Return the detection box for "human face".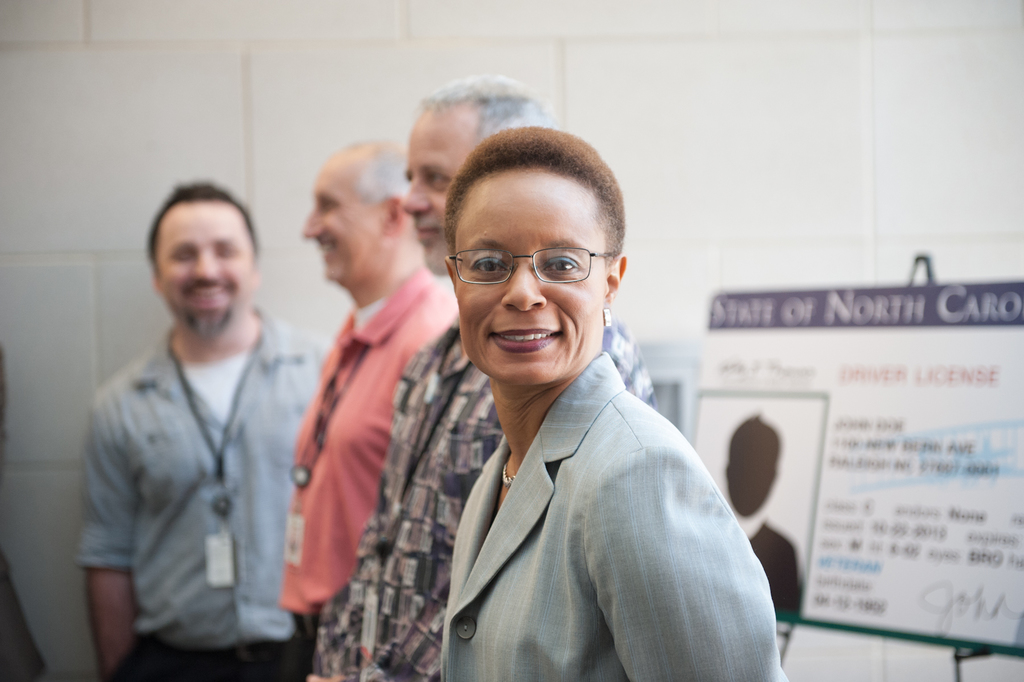
BBox(162, 200, 257, 330).
